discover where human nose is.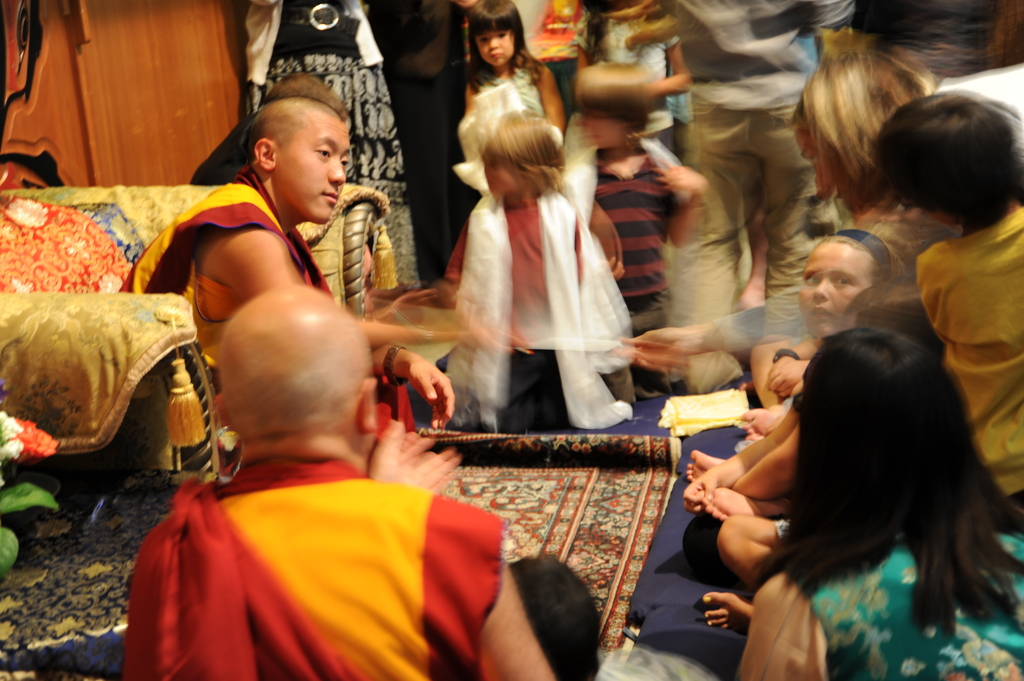
Discovered at [810,277,825,301].
